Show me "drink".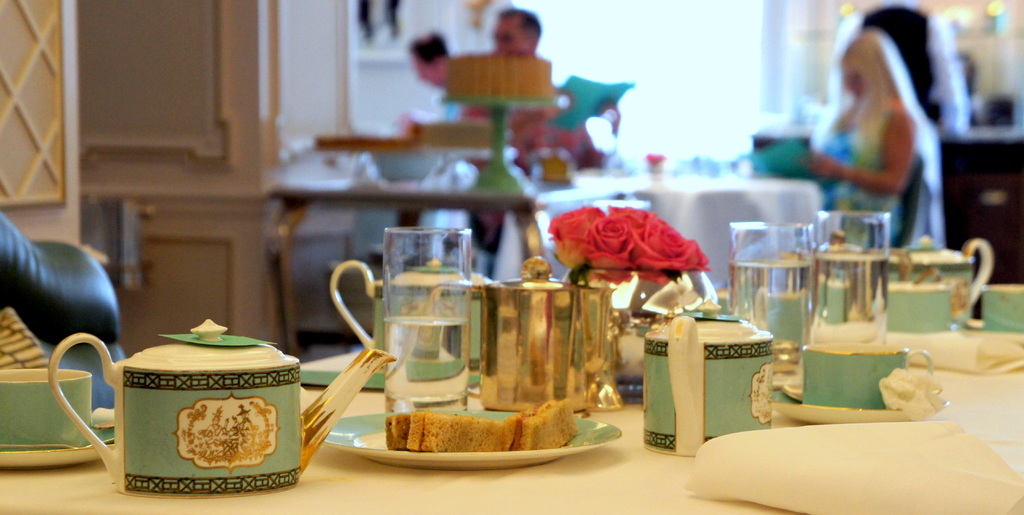
"drink" is here: (x1=732, y1=225, x2=808, y2=389).
